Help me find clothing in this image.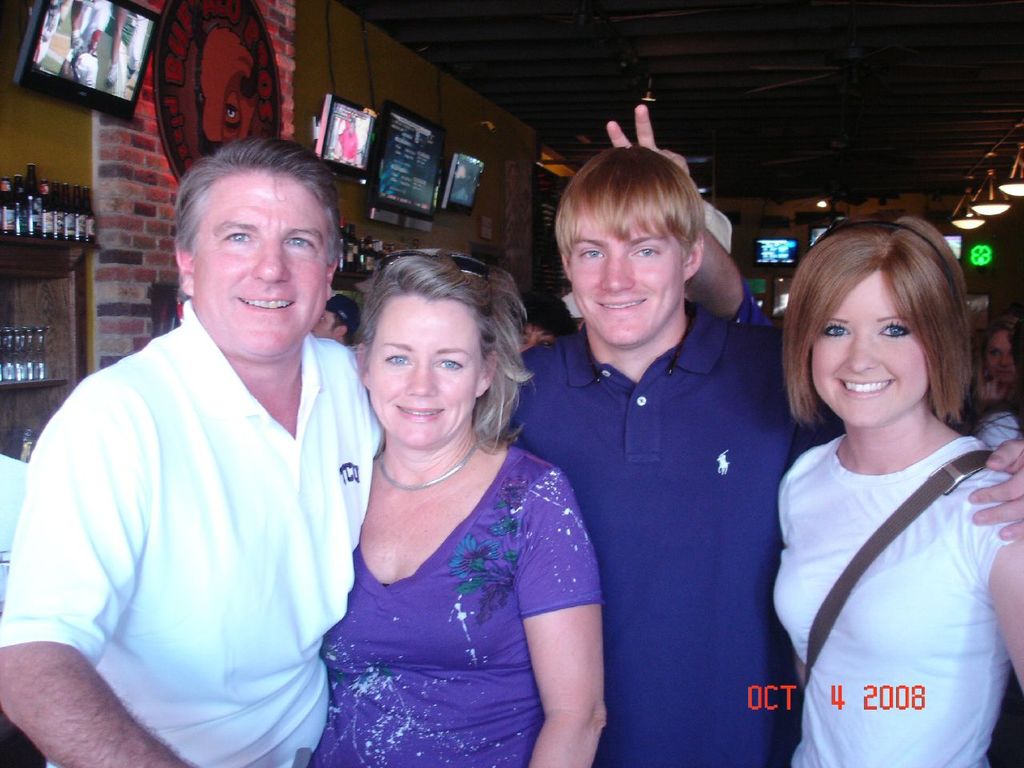
Found it: bbox(508, 303, 845, 767).
